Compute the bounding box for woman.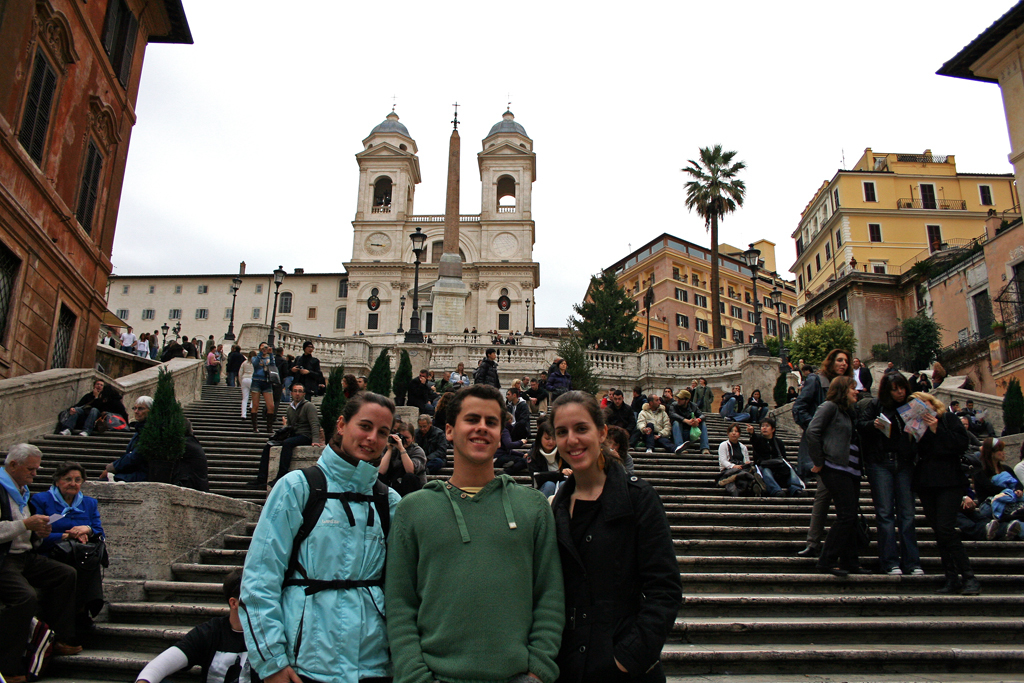
x1=685 y1=378 x2=697 y2=392.
